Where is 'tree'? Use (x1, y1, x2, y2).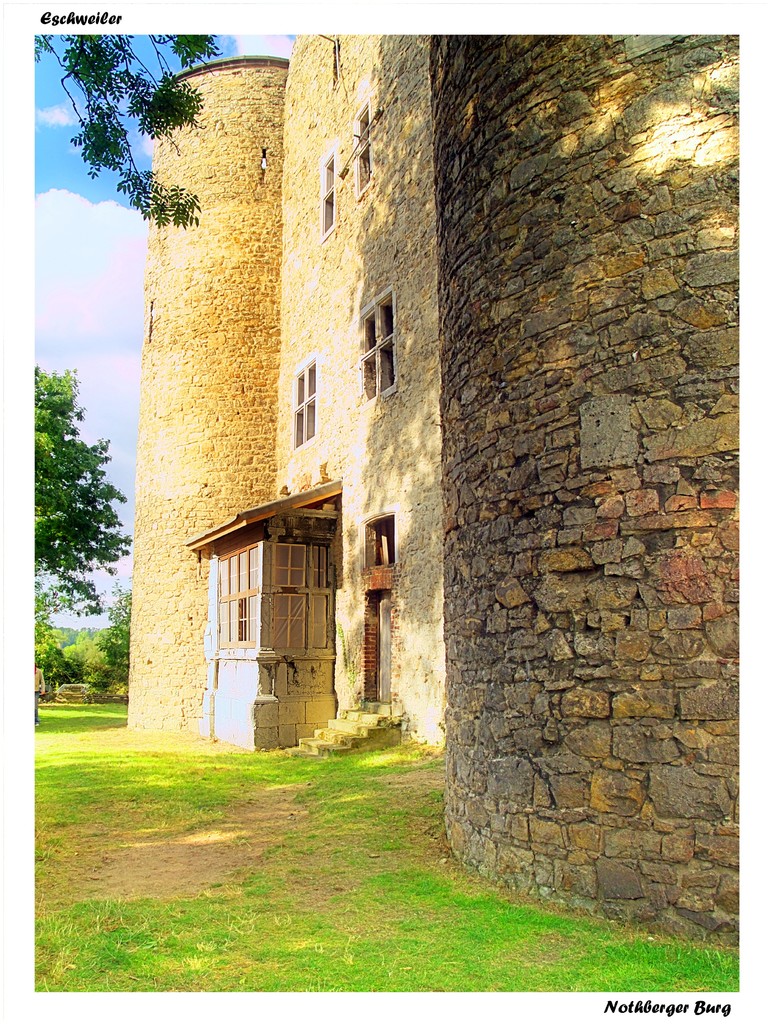
(31, 356, 129, 614).
